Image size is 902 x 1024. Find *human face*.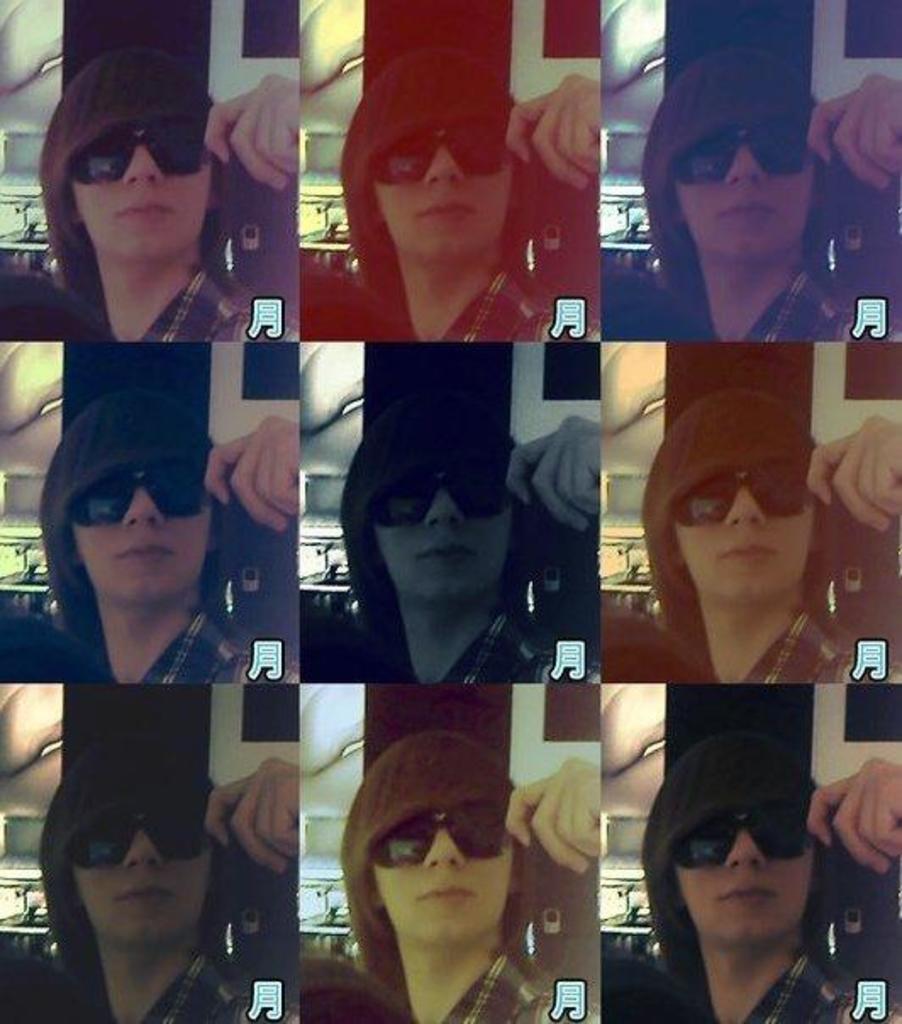
region(73, 131, 214, 263).
